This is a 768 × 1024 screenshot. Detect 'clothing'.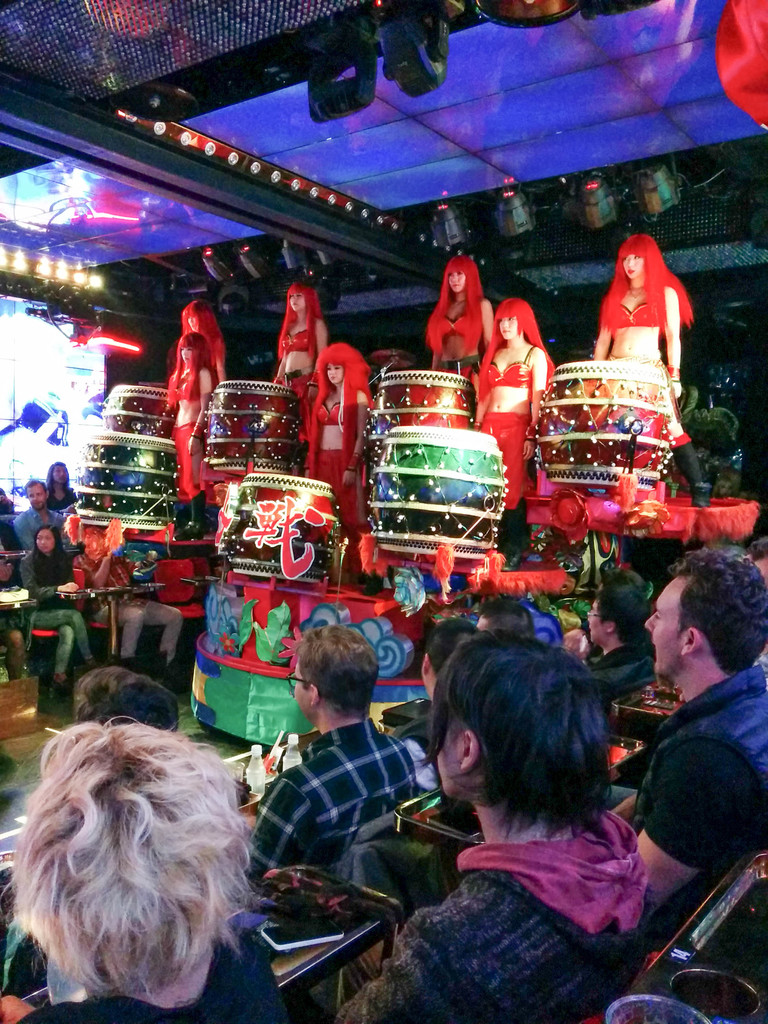
detection(338, 796, 670, 1023).
